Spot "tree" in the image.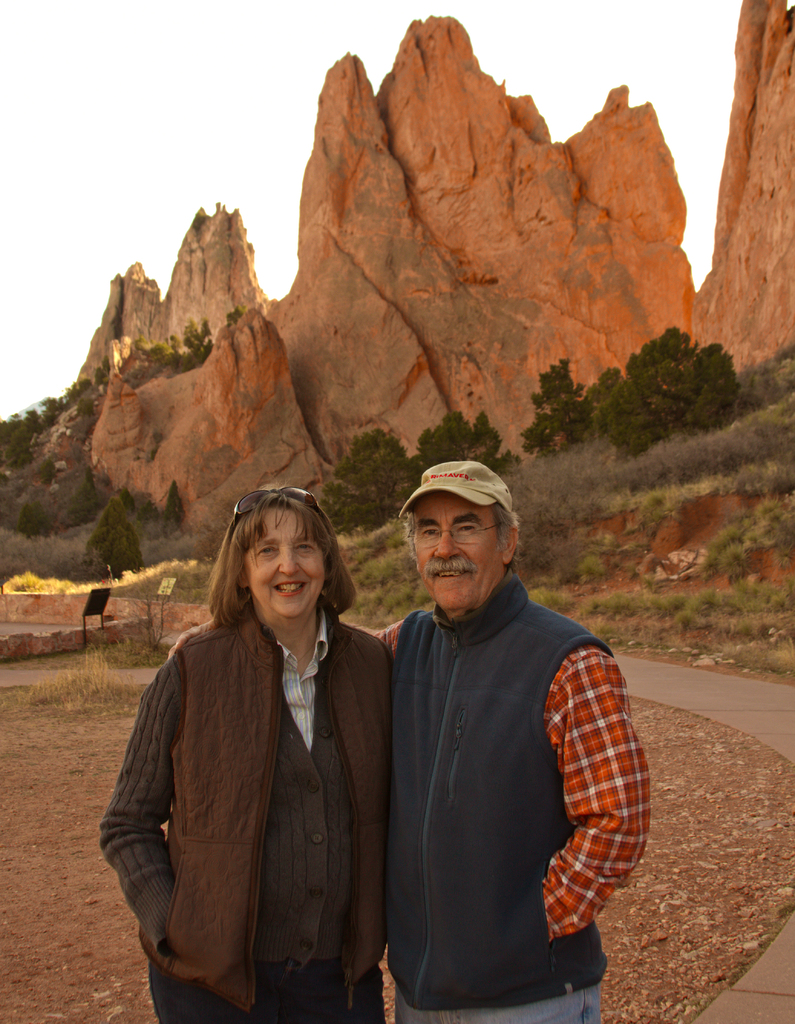
"tree" found at <bbox>595, 324, 751, 458</bbox>.
